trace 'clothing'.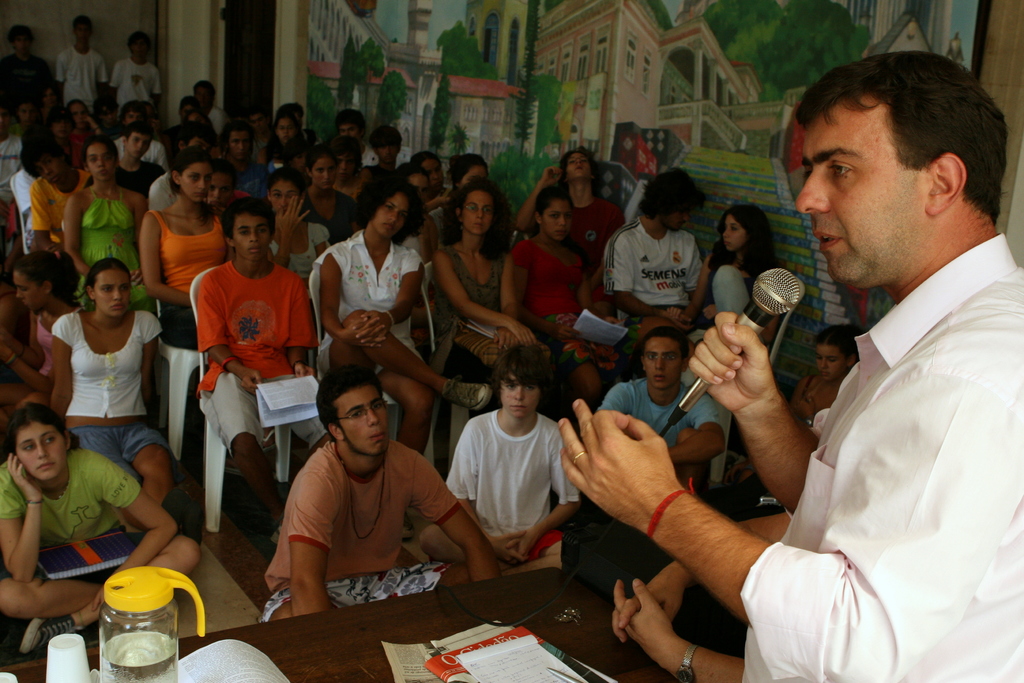
Traced to box=[426, 204, 456, 238].
